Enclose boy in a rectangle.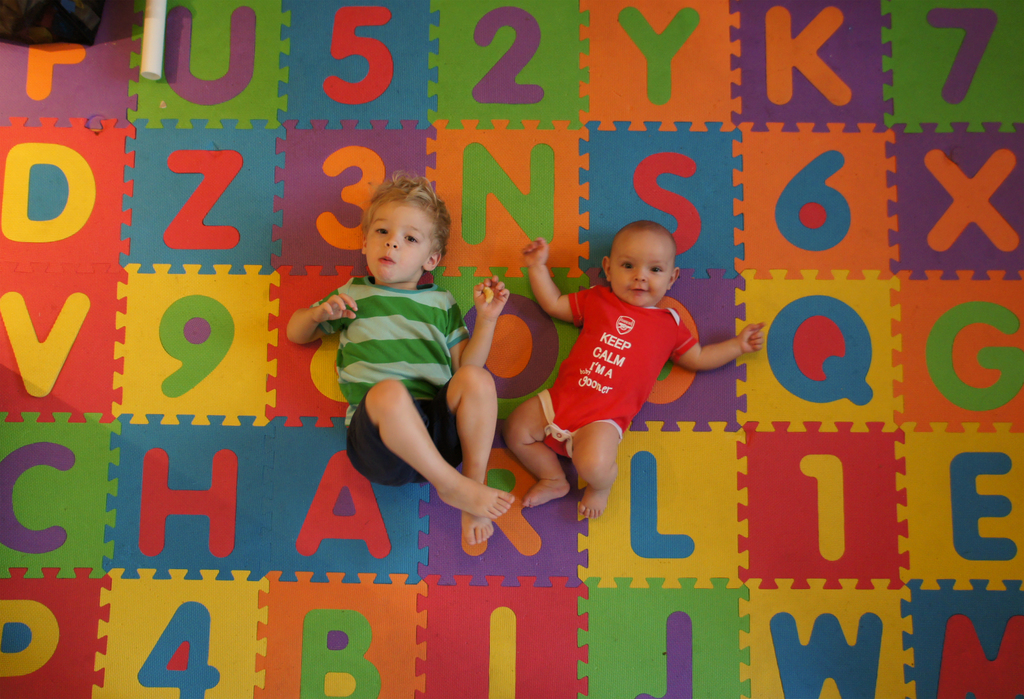
BBox(499, 216, 726, 533).
